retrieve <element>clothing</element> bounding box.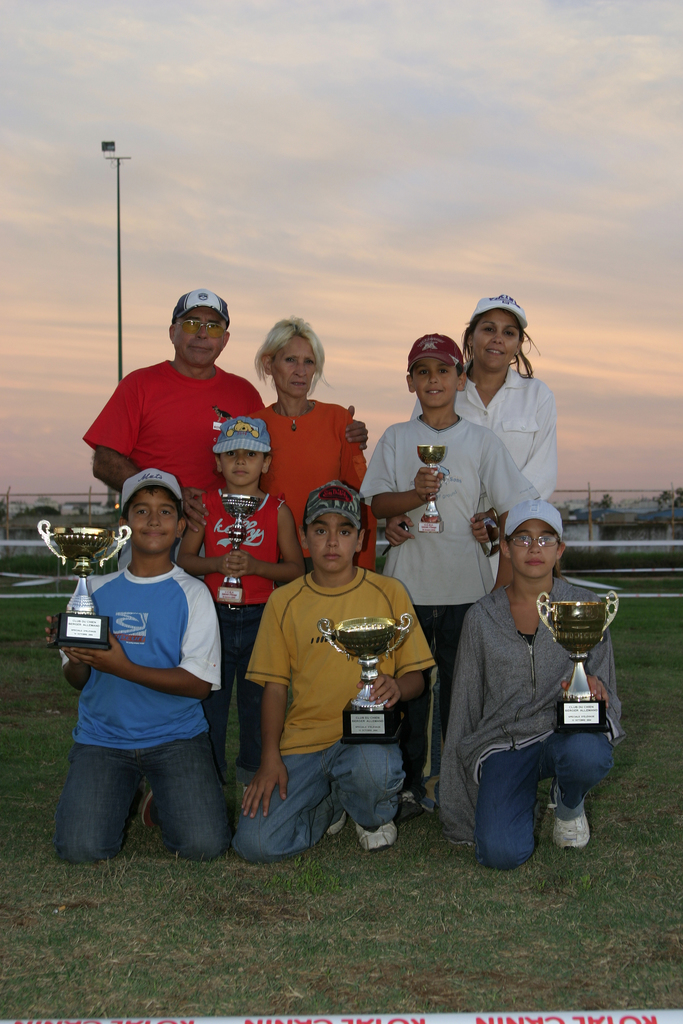
Bounding box: BBox(438, 572, 617, 860).
